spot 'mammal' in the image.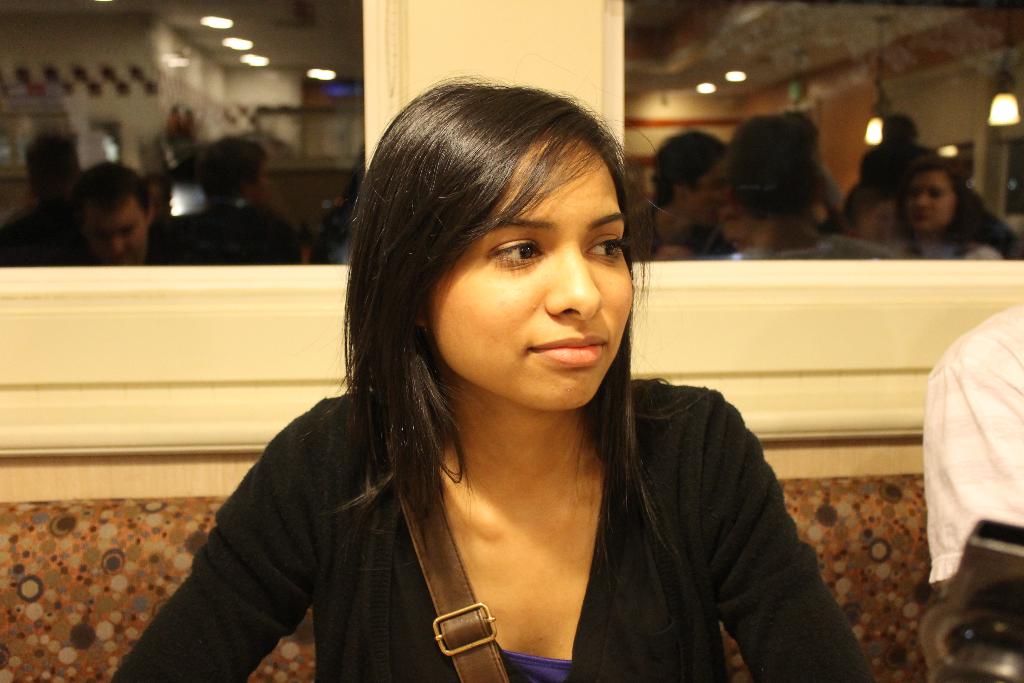
'mammal' found at crop(897, 155, 1005, 263).
